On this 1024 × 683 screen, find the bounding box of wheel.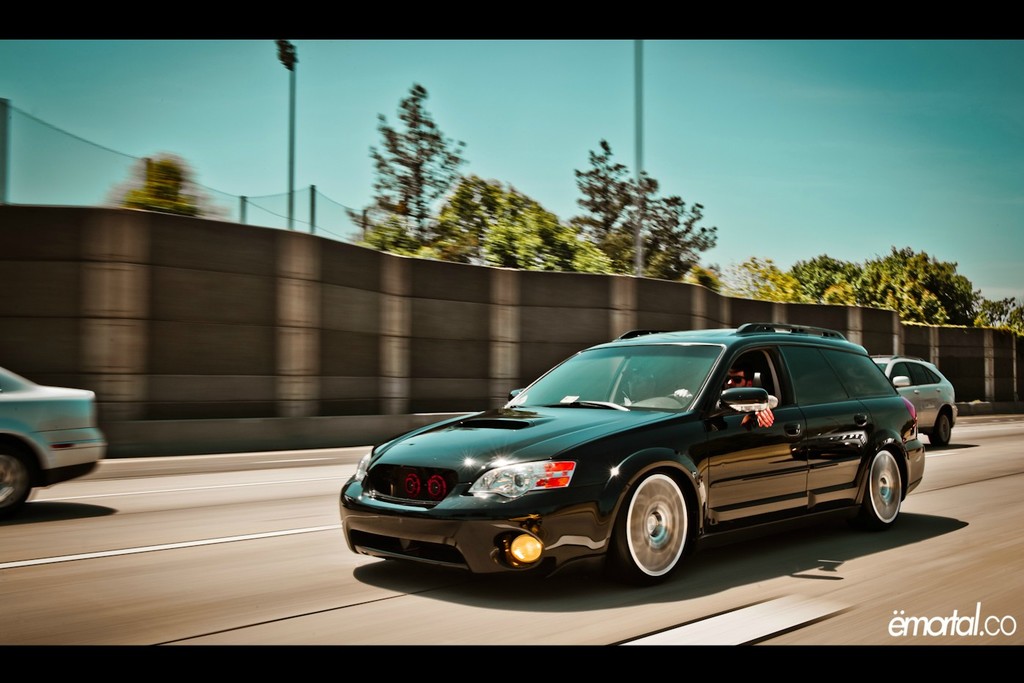
Bounding box: bbox=[0, 448, 35, 512].
